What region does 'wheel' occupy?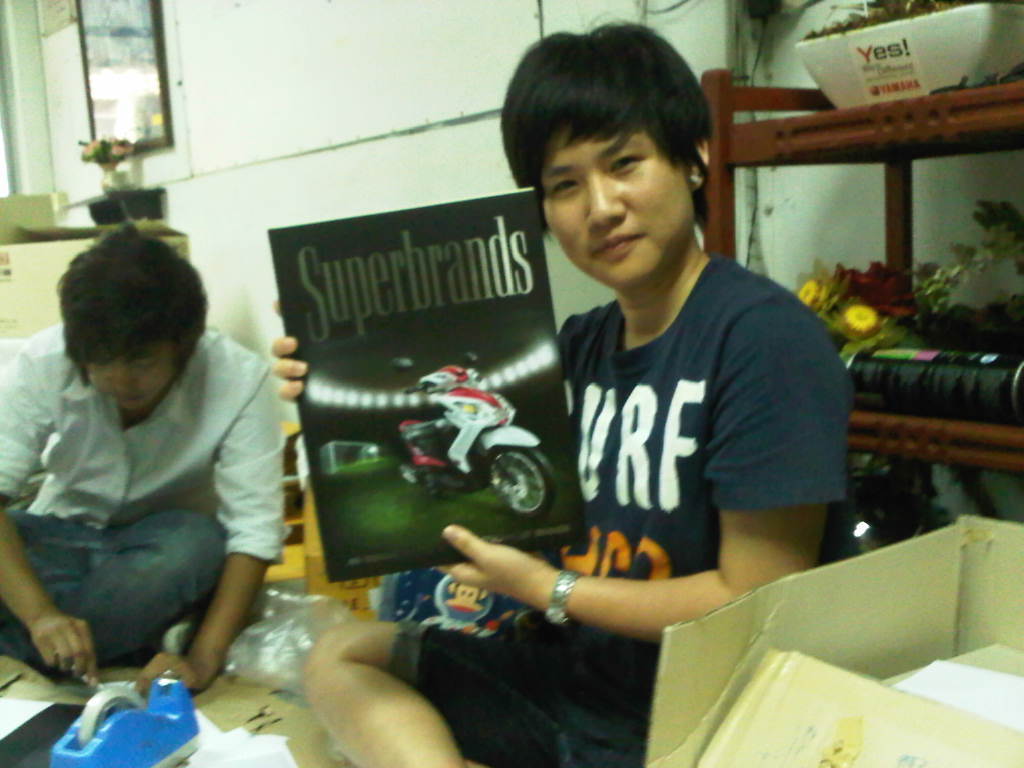
<region>485, 451, 561, 517</region>.
